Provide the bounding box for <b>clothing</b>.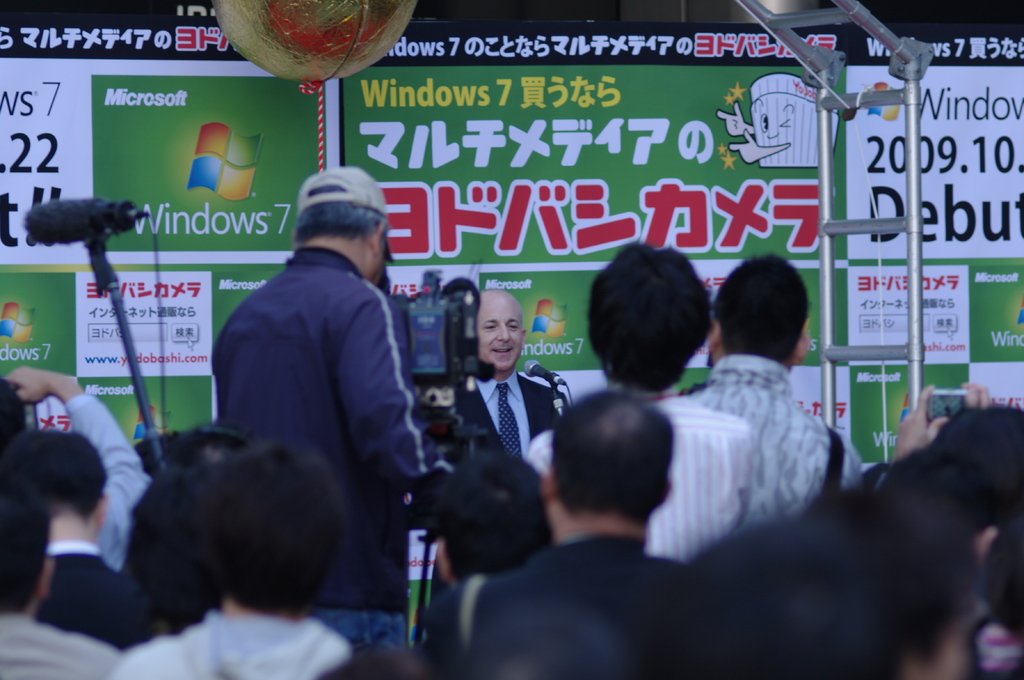
445 366 573 463.
